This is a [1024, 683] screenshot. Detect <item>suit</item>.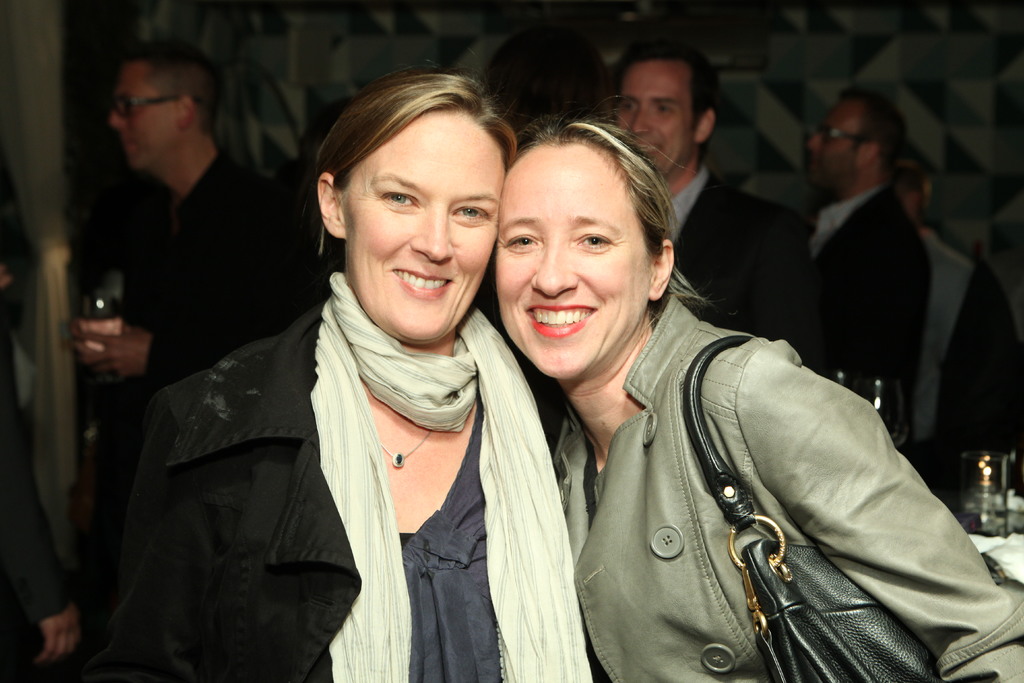
(left=911, top=233, right=1023, bottom=469).
